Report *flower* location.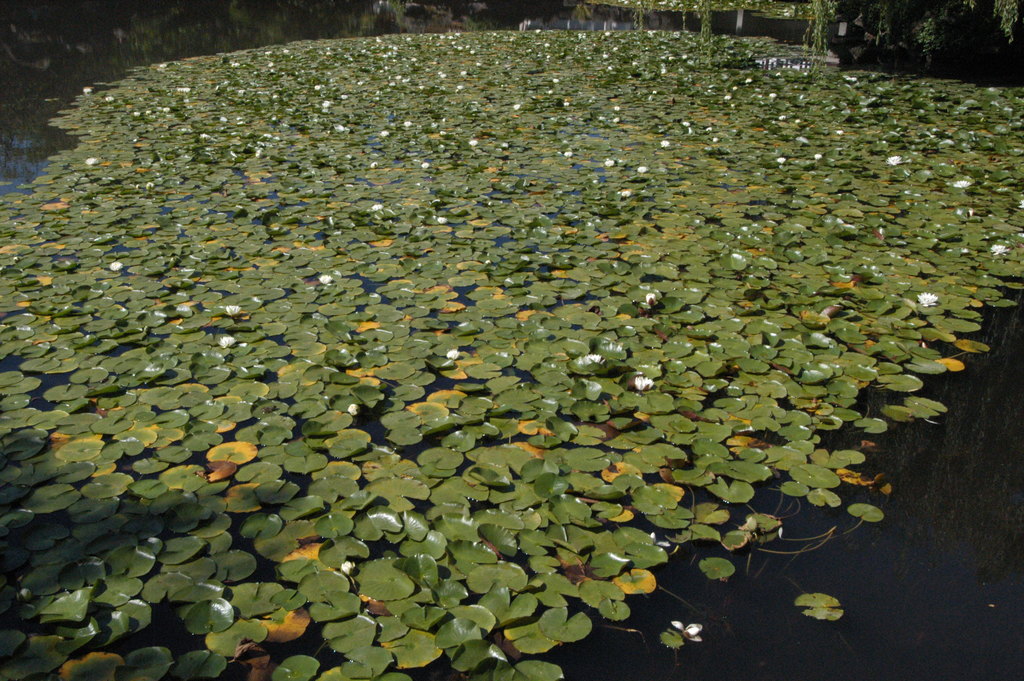
Report: left=193, top=131, right=212, bottom=139.
